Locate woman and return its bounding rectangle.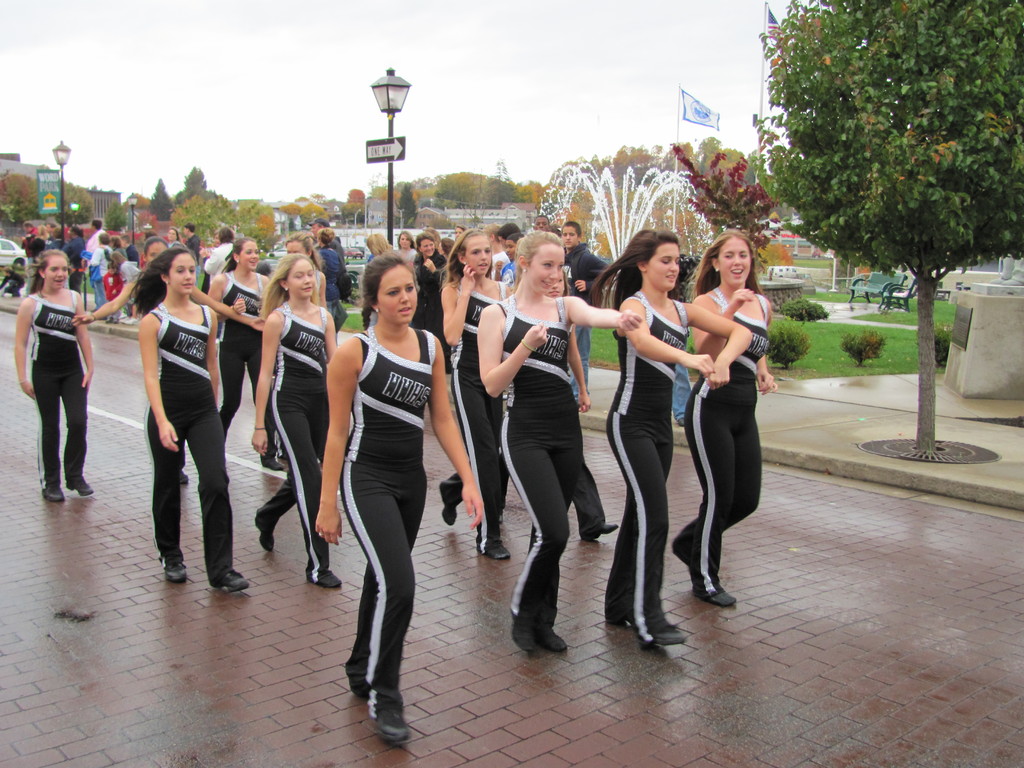
x1=476 y1=228 x2=652 y2=655.
